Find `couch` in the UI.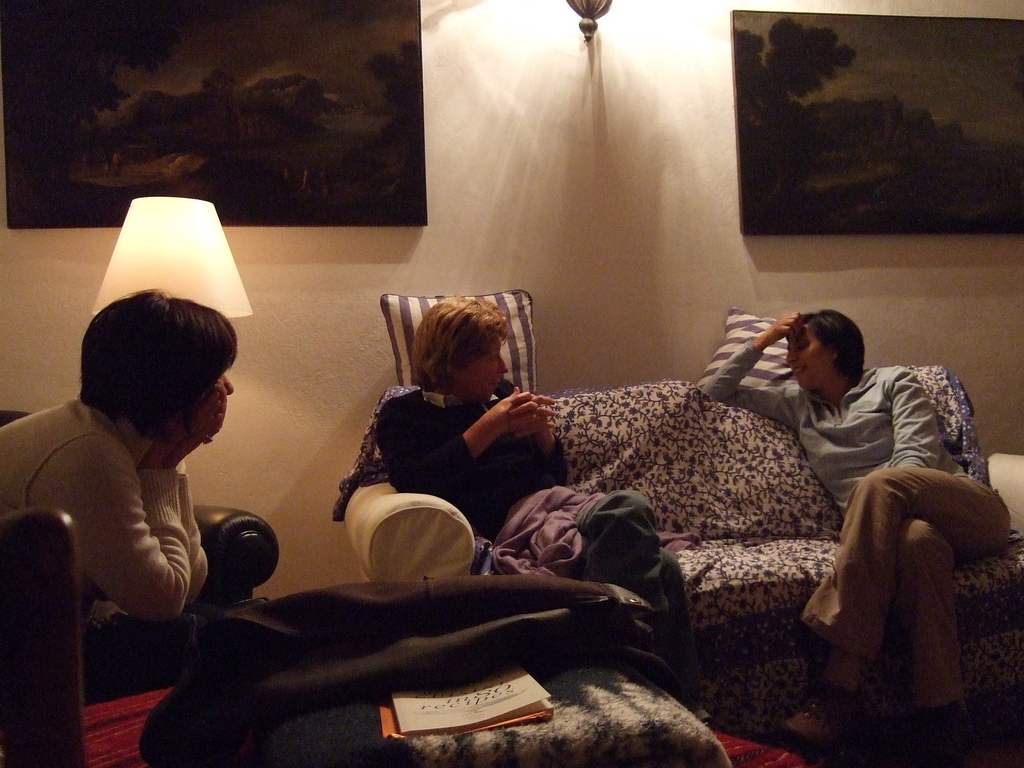
UI element at box(339, 366, 1023, 730).
